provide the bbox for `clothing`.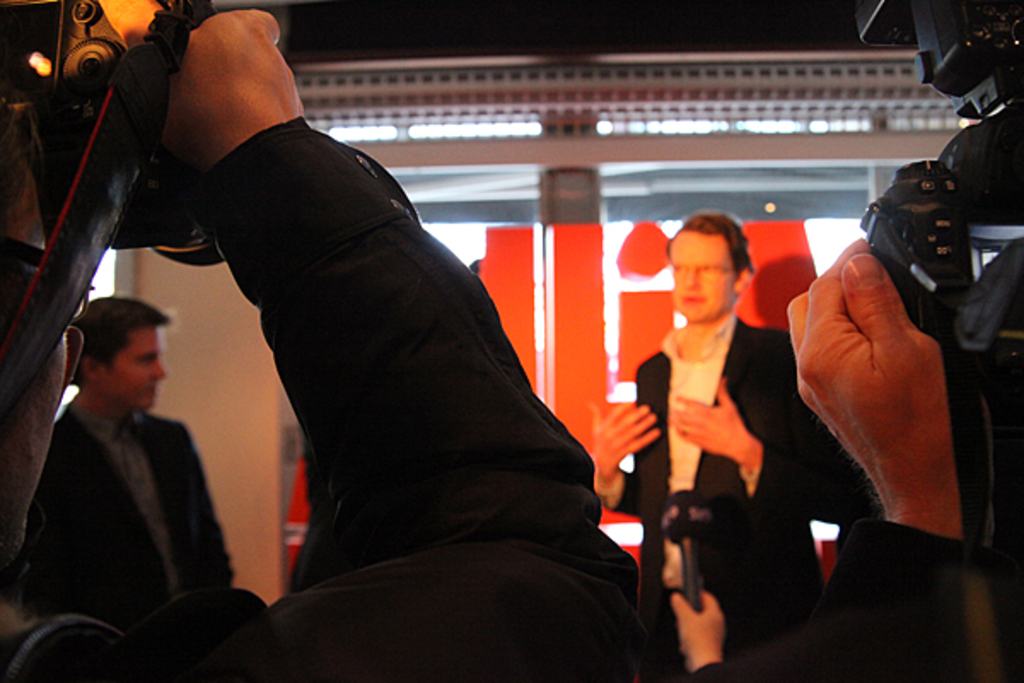
[616,312,821,674].
